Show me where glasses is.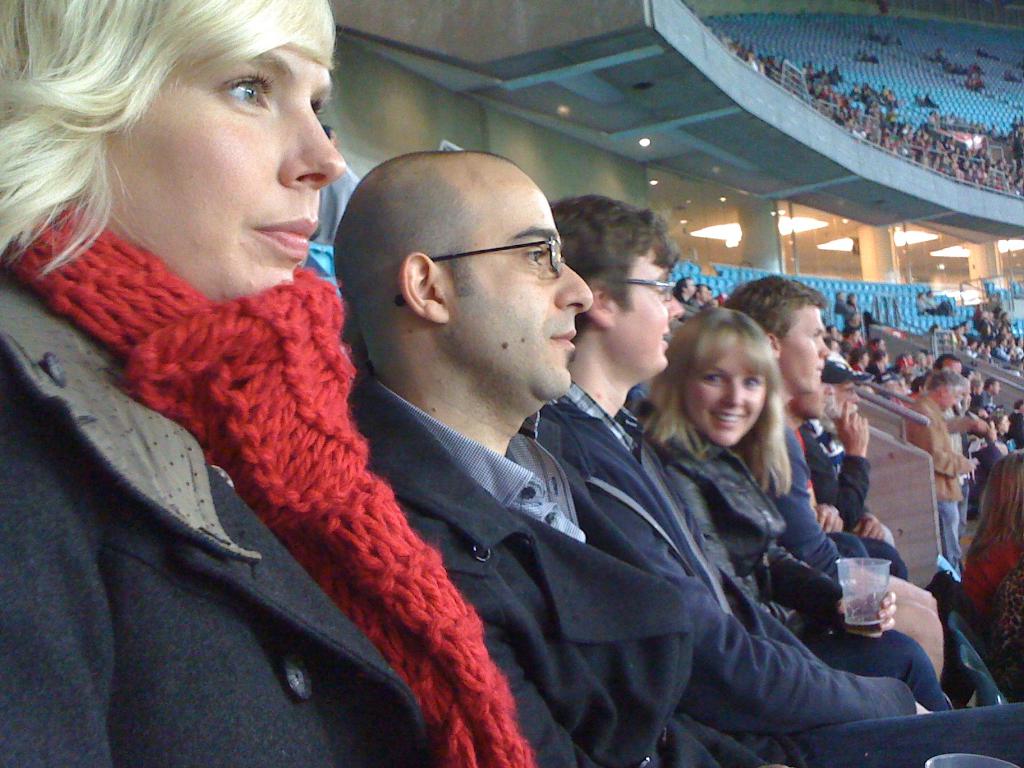
glasses is at bbox=[399, 234, 570, 318].
